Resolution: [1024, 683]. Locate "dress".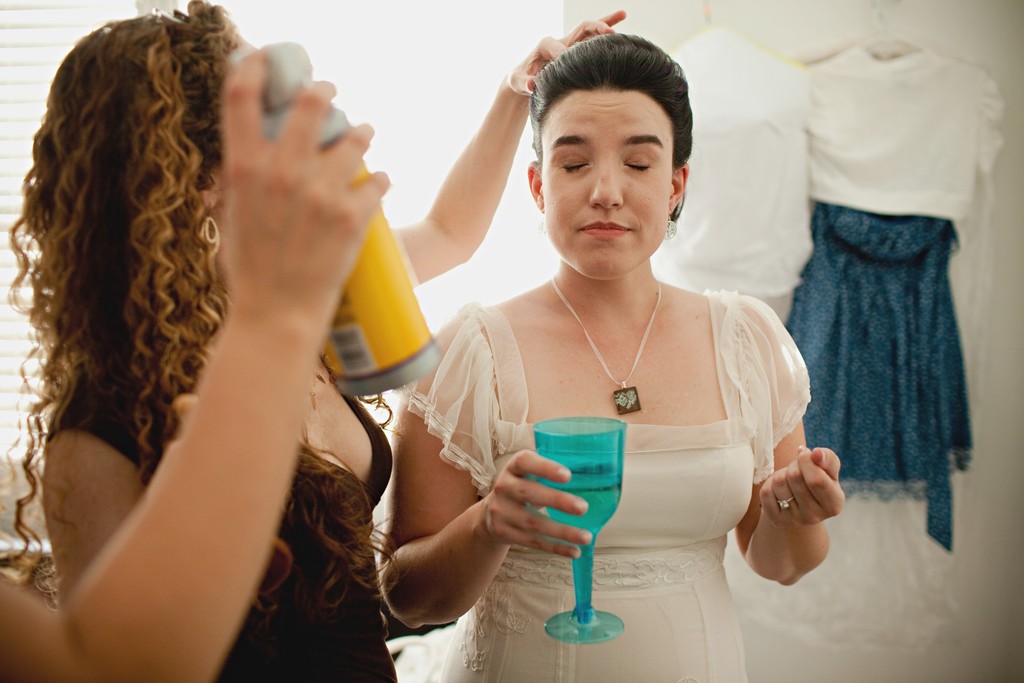
rect(36, 352, 402, 682).
